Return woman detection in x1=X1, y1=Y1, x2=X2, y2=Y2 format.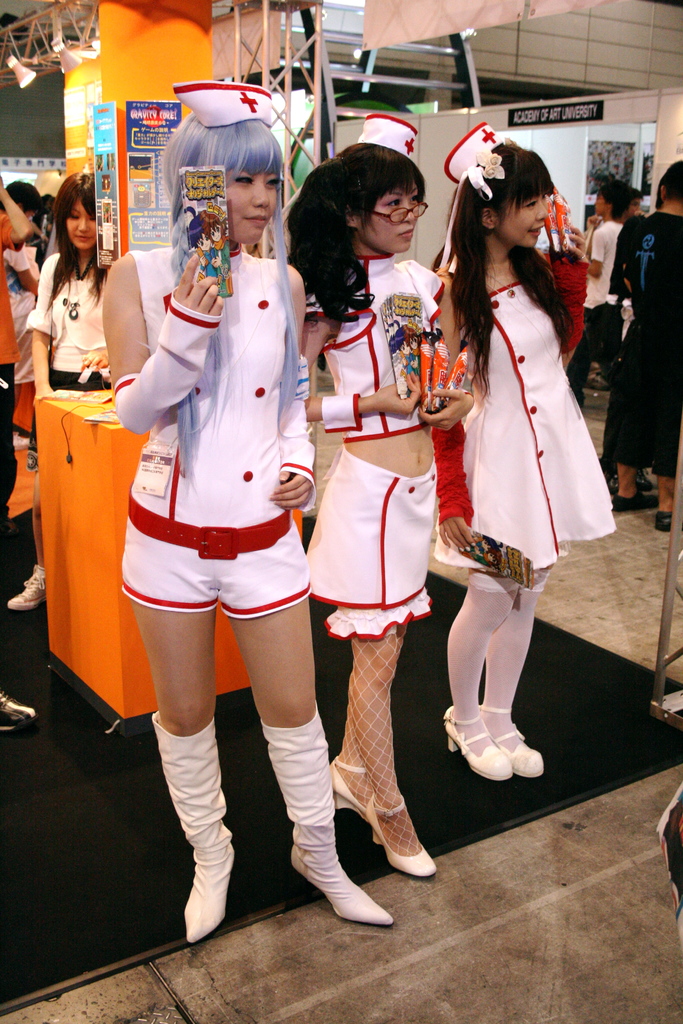
x1=1, y1=165, x2=120, y2=607.
